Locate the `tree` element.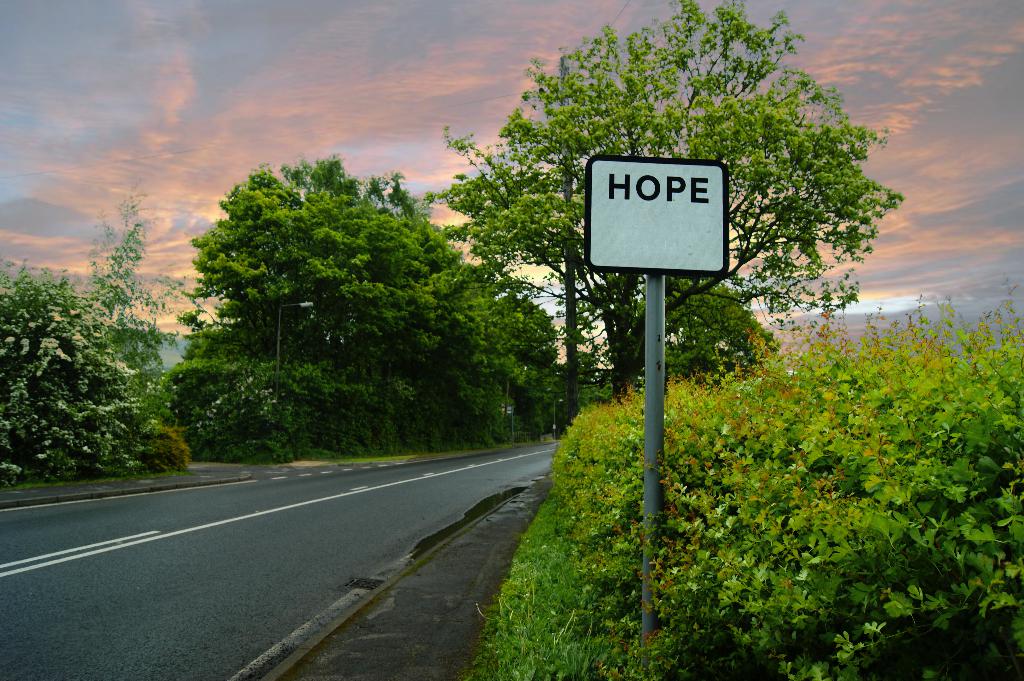
Element bbox: 433 0 913 406.
